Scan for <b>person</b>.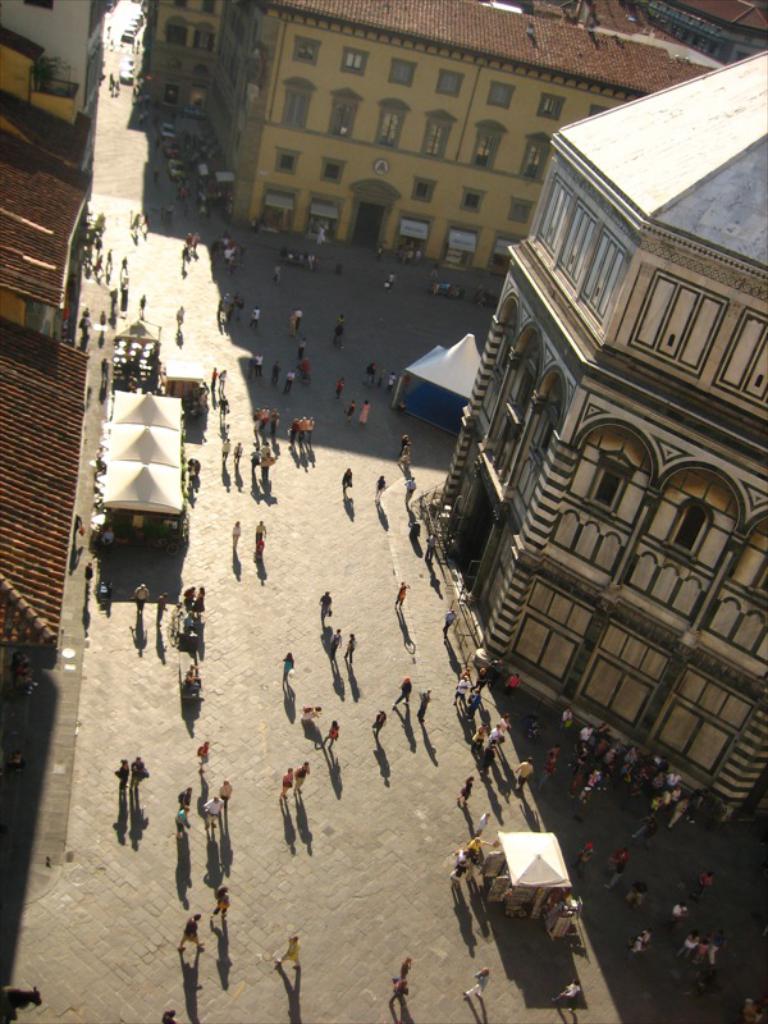
Scan result: <box>233,526,243,553</box>.
